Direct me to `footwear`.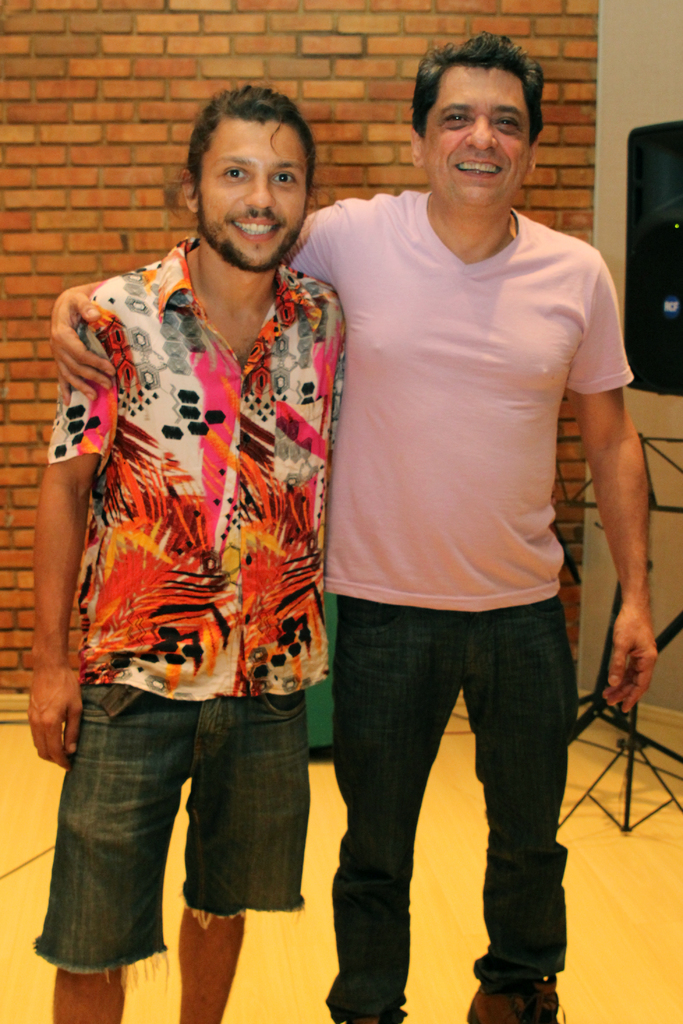
Direction: <box>352,1012,394,1023</box>.
